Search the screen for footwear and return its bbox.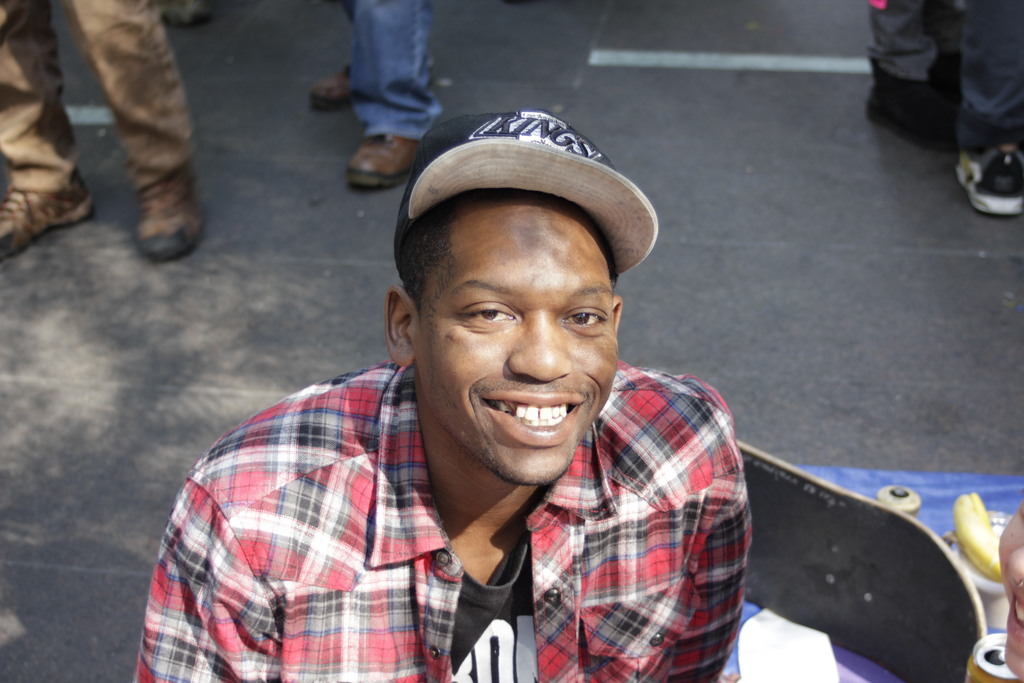
Found: {"left": 953, "top": 123, "right": 1023, "bottom": 215}.
